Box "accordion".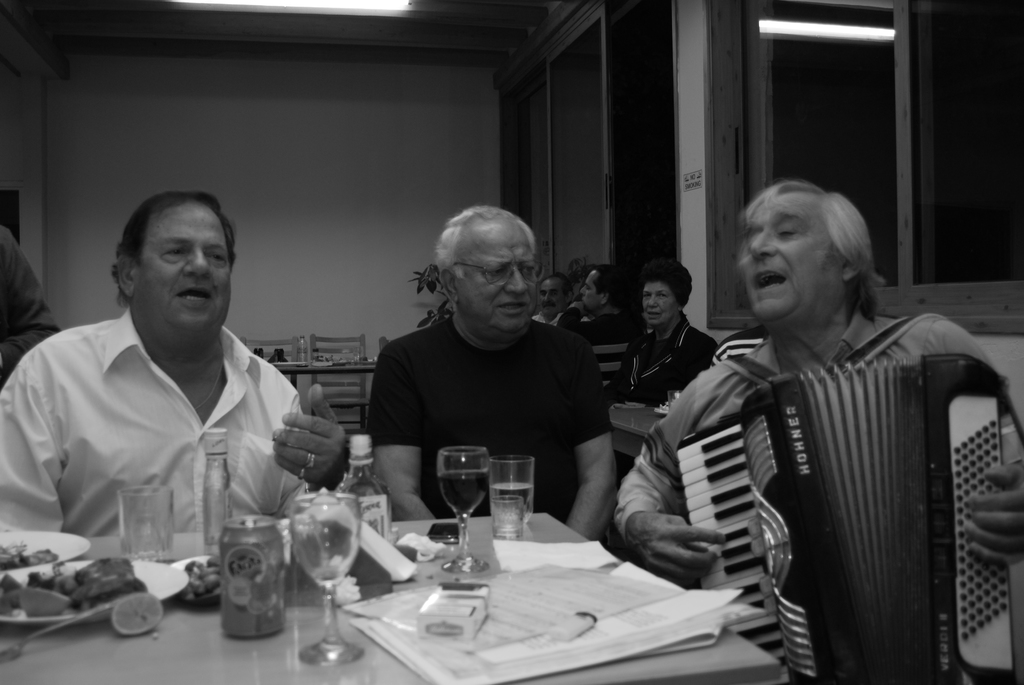
<box>717,301,1023,684</box>.
